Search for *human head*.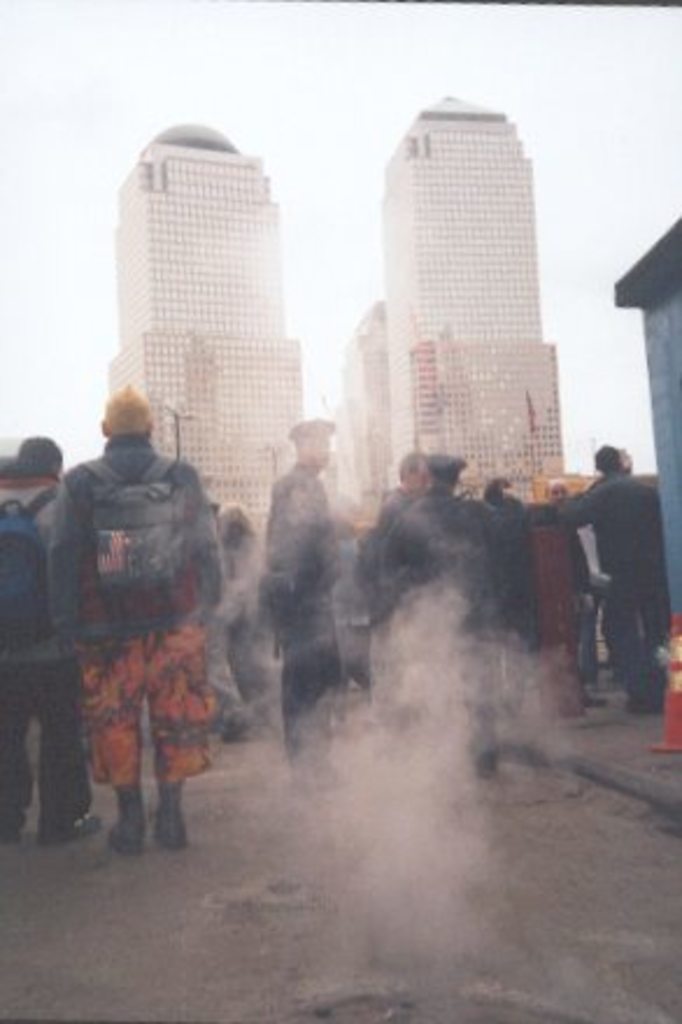
Found at [291, 419, 333, 470].
